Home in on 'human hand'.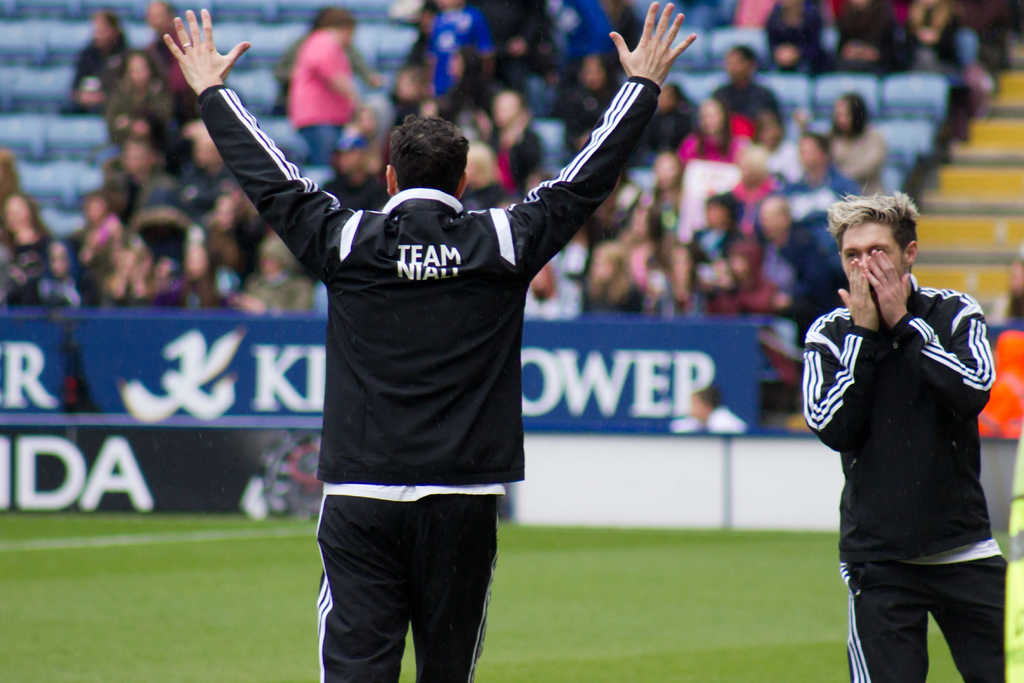
Homed in at detection(155, 0, 247, 92).
